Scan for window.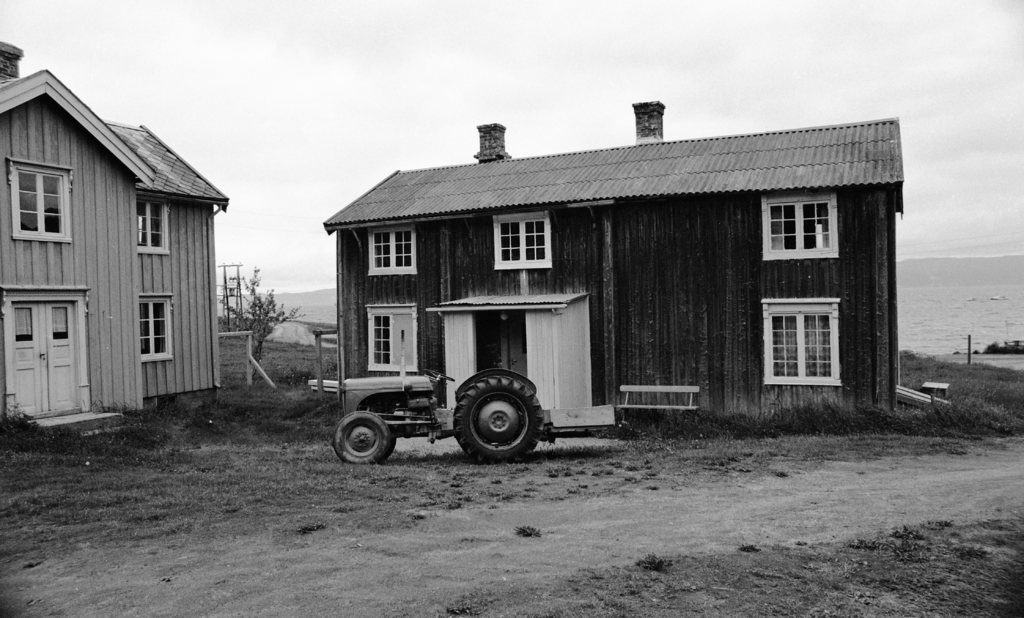
Scan result: box=[367, 314, 400, 366].
